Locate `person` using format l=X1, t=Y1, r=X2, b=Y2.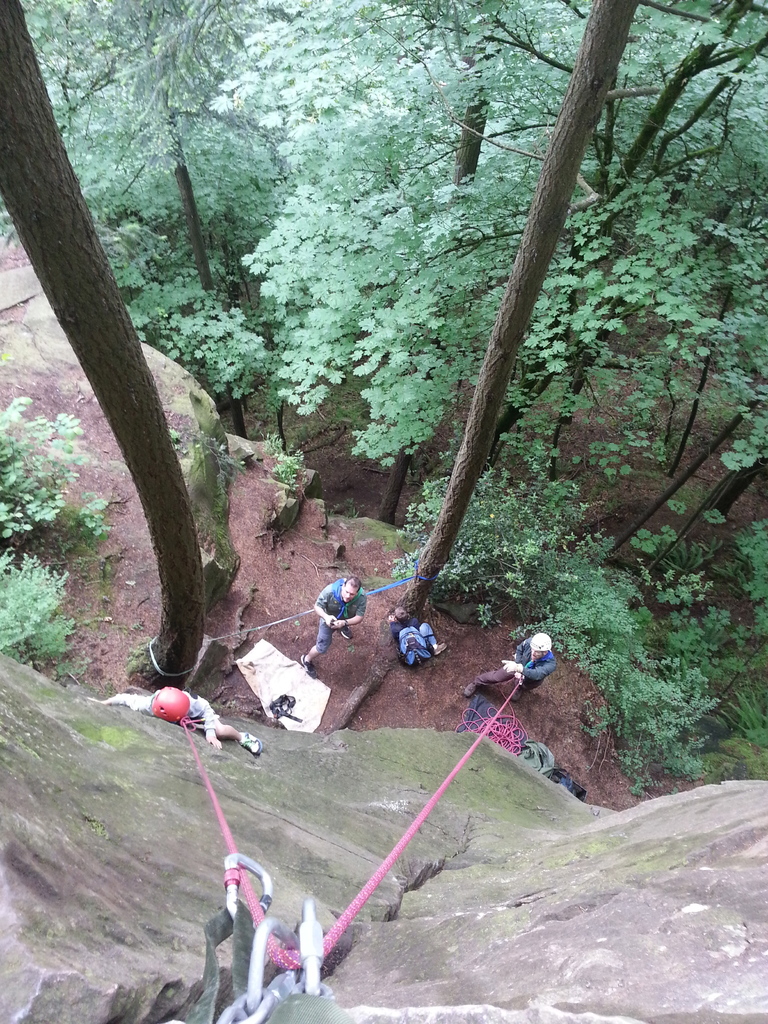
l=298, t=582, r=362, b=673.
